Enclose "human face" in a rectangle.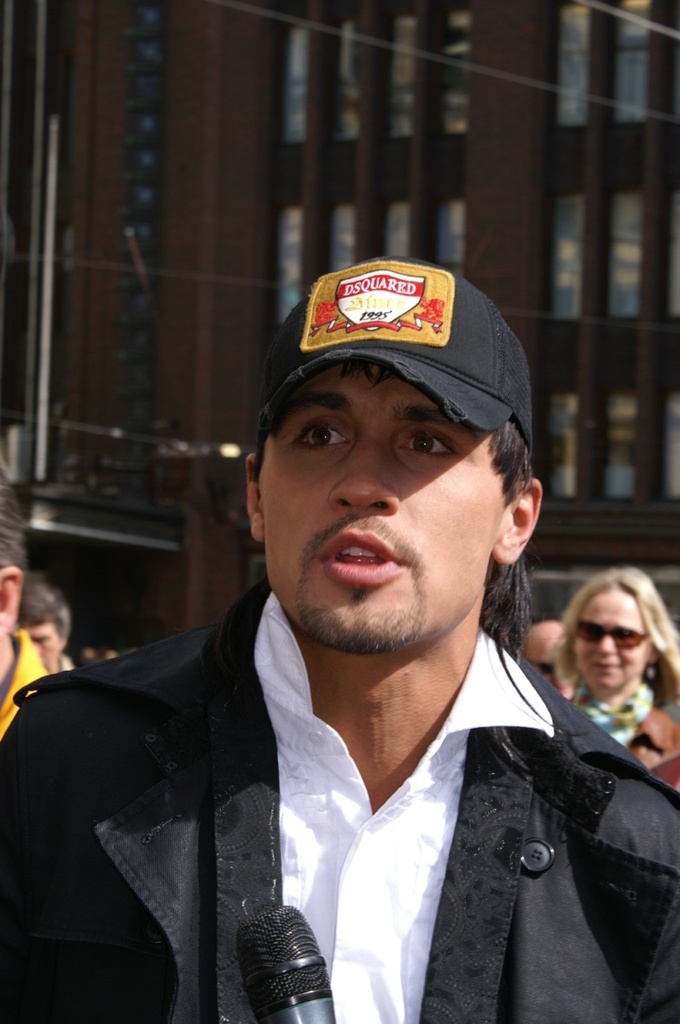
260:358:503:648.
